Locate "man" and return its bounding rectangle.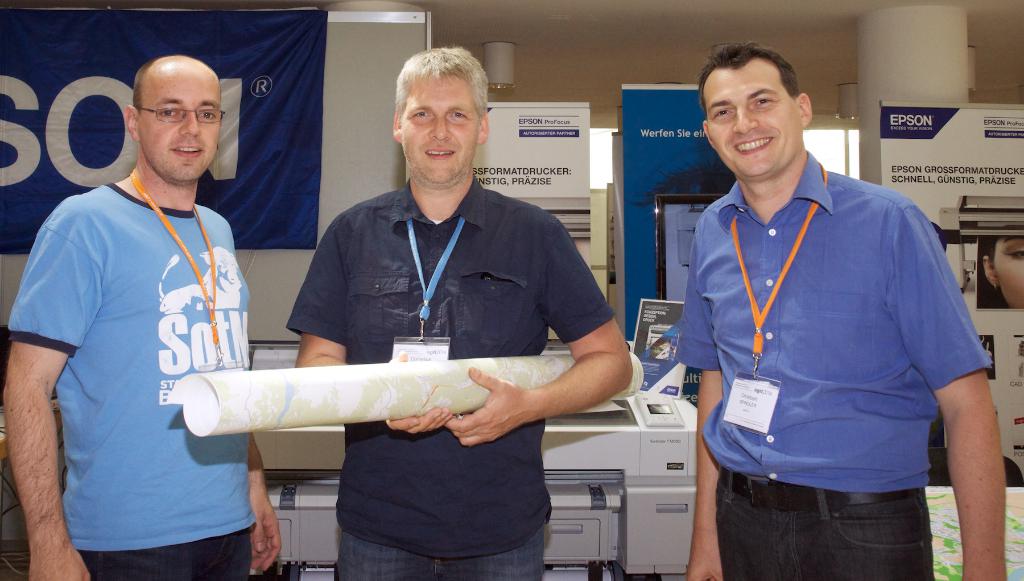
20:20:279:580.
